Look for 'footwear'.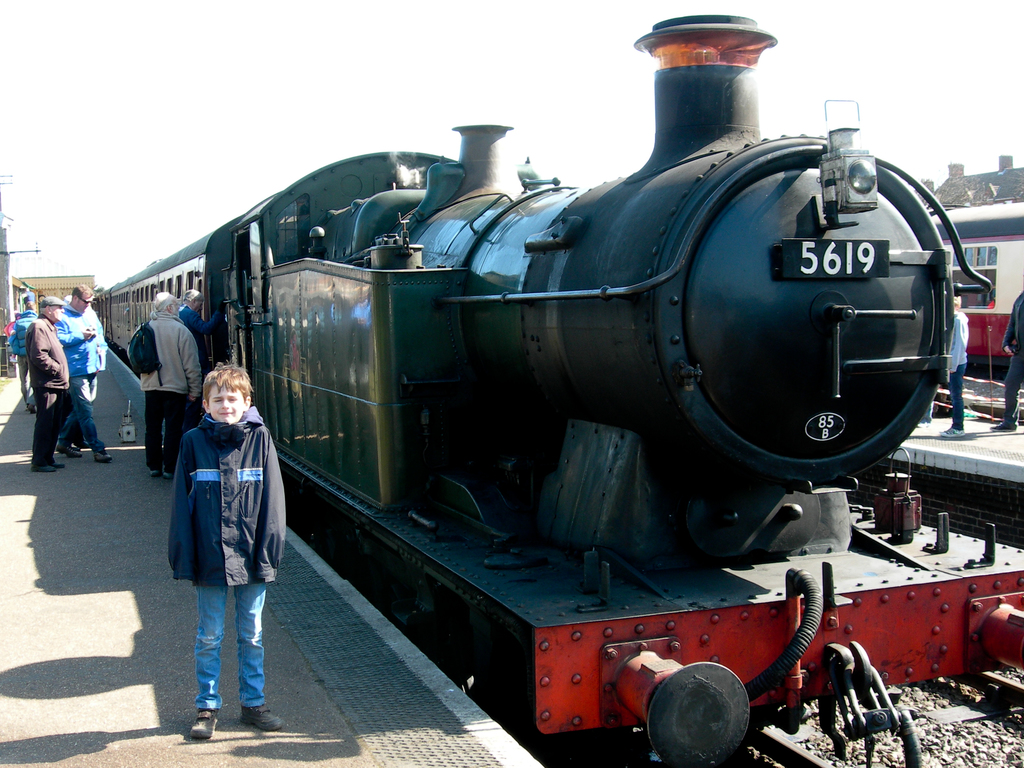
Found: locate(60, 443, 82, 457).
